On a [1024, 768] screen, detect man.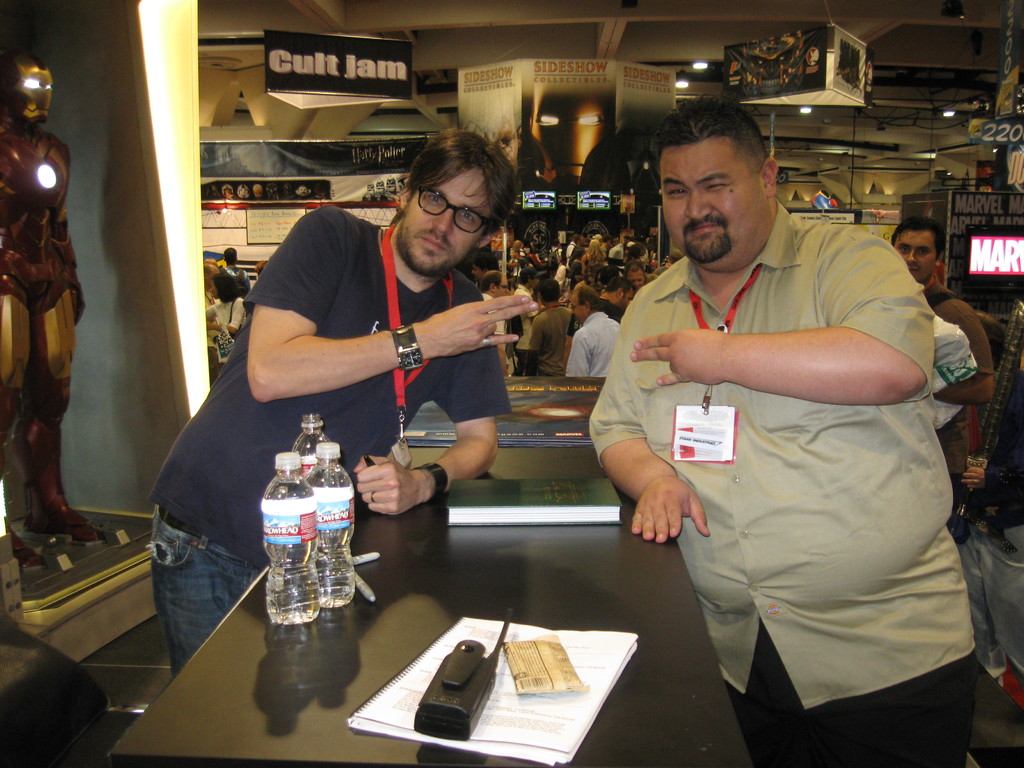
pyautogui.locateOnScreen(204, 273, 244, 348).
